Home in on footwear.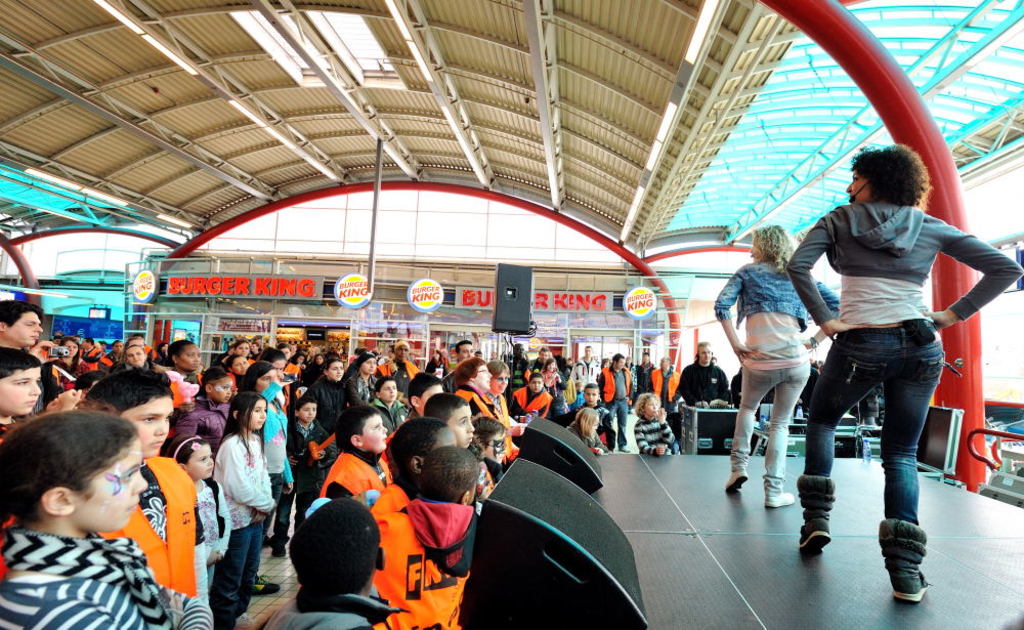
Homed in at [256,576,281,595].
